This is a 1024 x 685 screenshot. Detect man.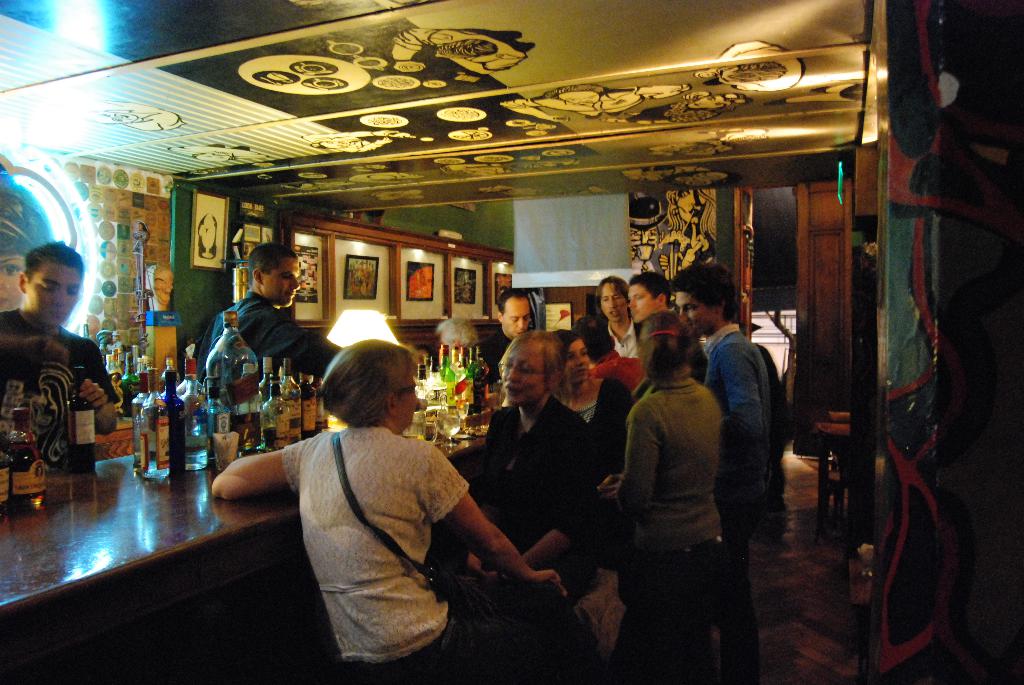
BBox(671, 260, 790, 676).
